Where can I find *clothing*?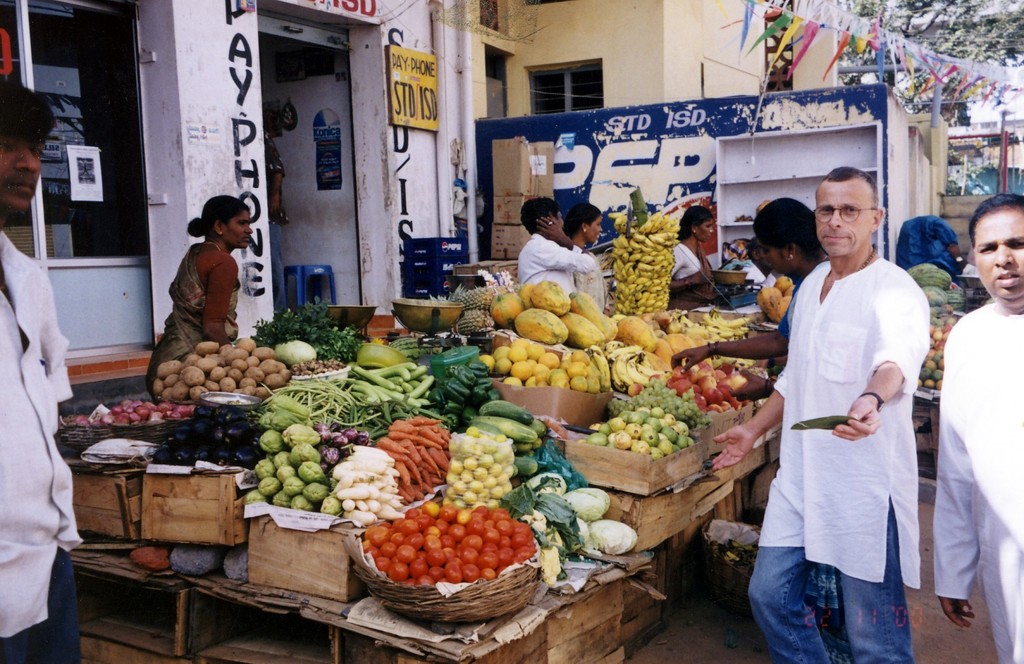
You can find it at bbox(572, 248, 600, 304).
